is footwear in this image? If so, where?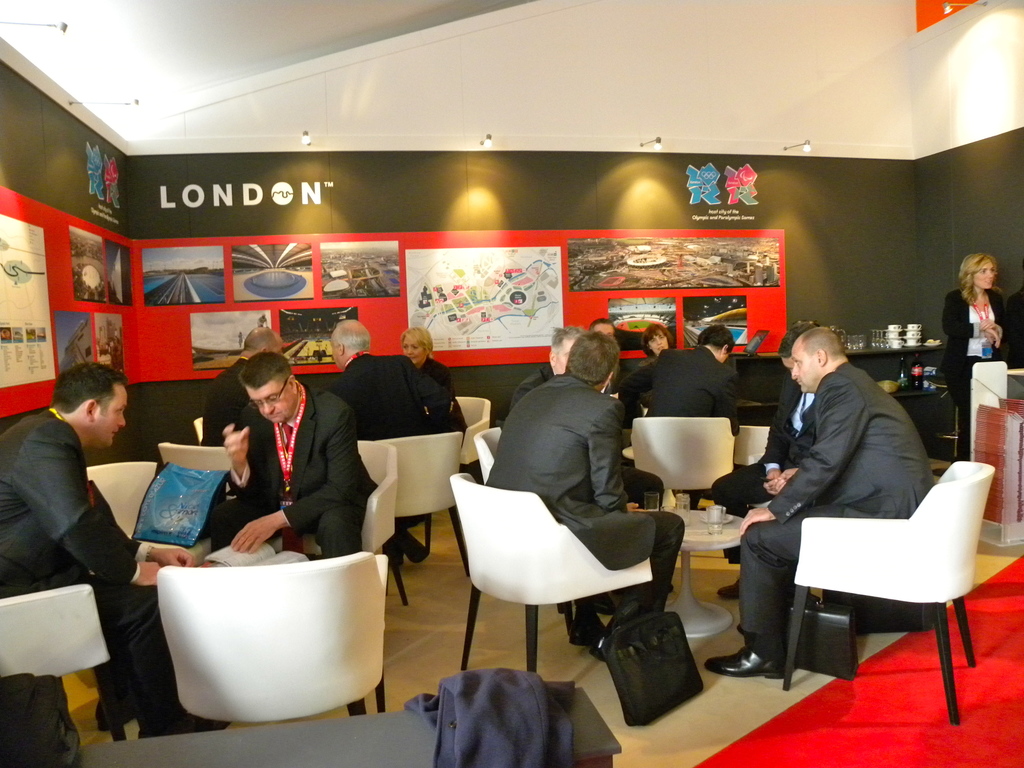
Yes, at crop(788, 597, 819, 609).
